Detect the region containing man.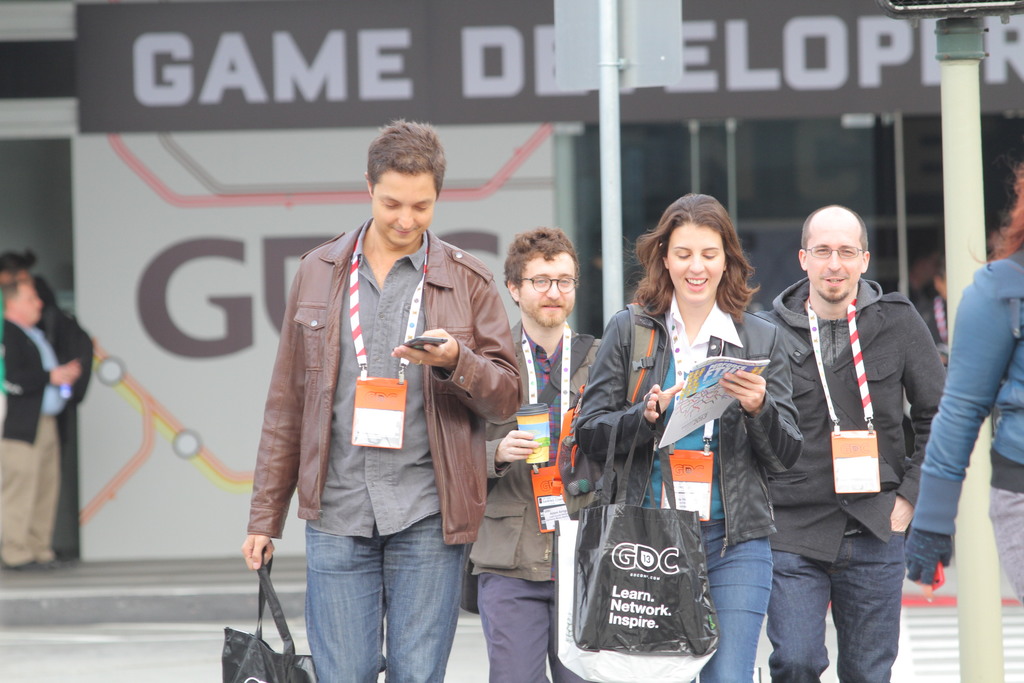
box(241, 118, 525, 682).
